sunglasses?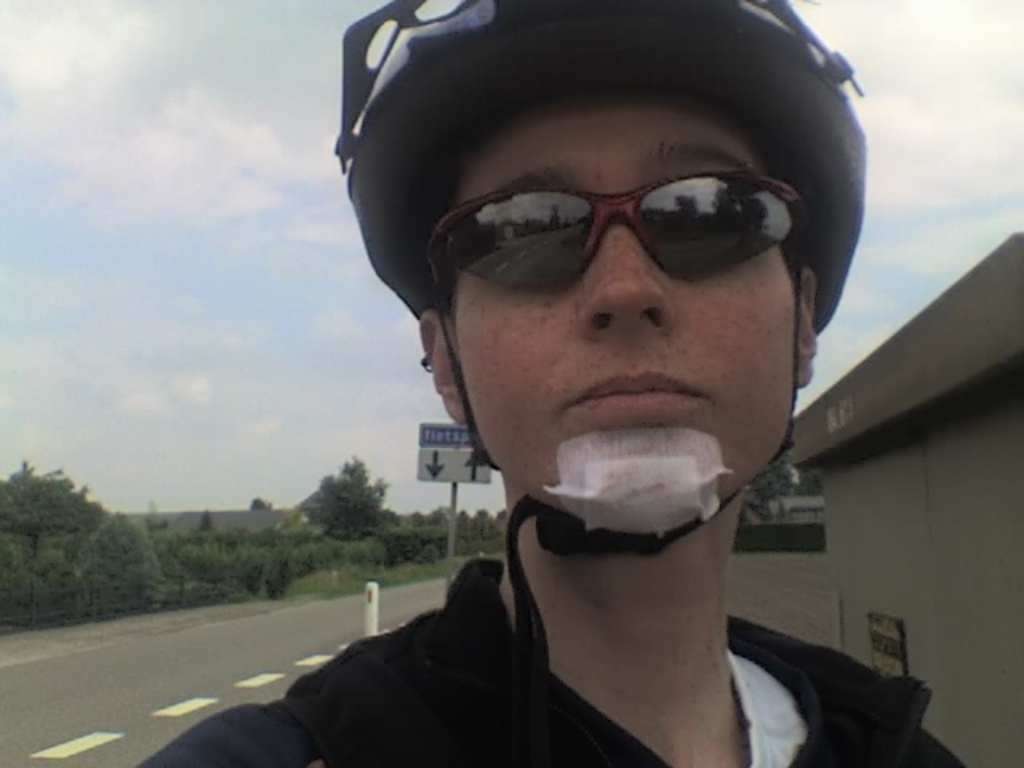
[430, 163, 814, 302]
